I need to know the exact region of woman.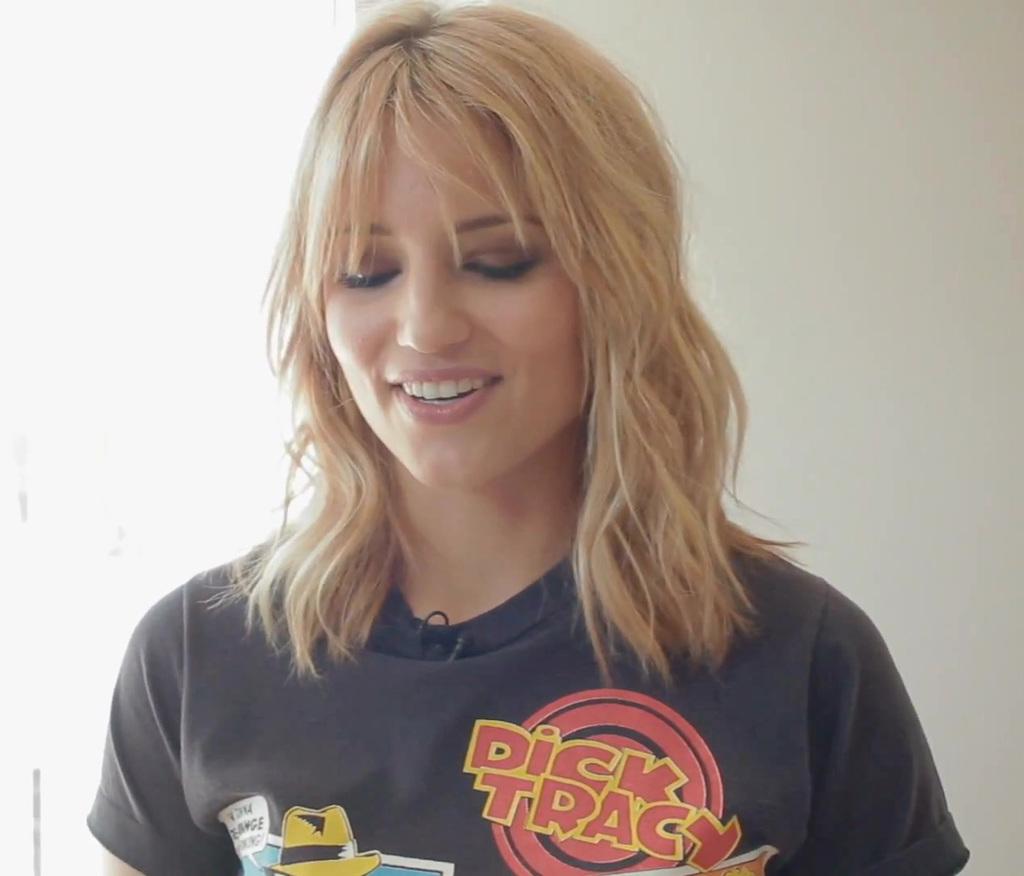
Region: <bbox>87, 0, 975, 875</bbox>.
